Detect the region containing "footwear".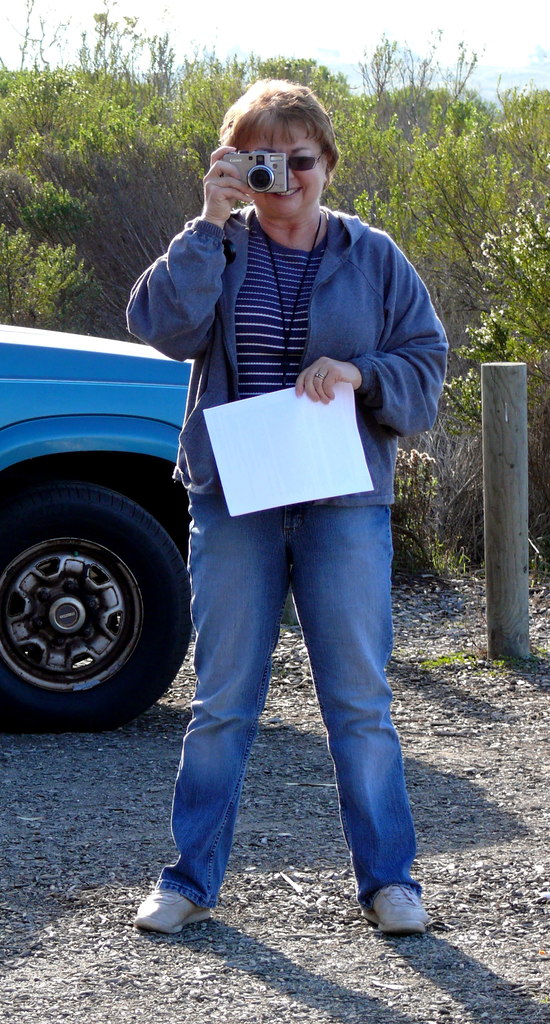
select_region(354, 876, 445, 942).
